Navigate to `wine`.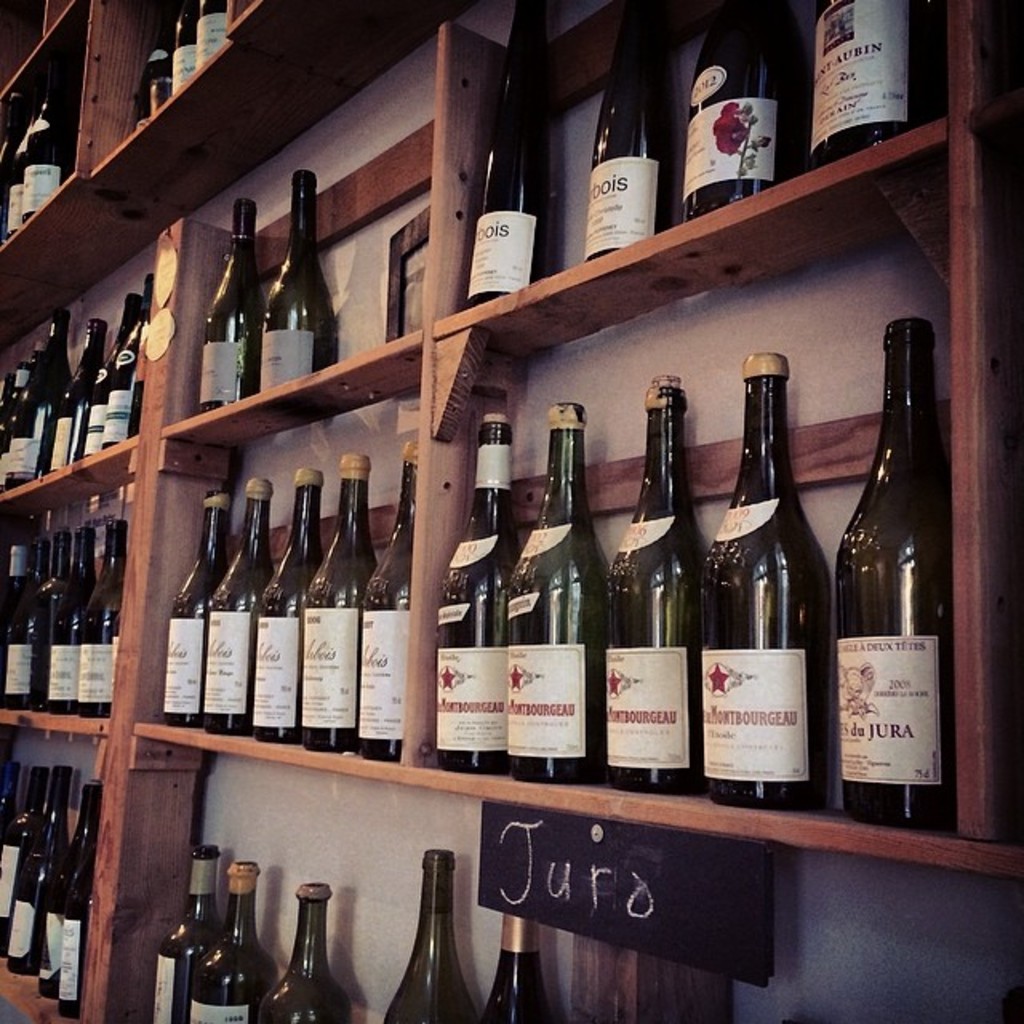
Navigation target: box=[610, 371, 712, 789].
